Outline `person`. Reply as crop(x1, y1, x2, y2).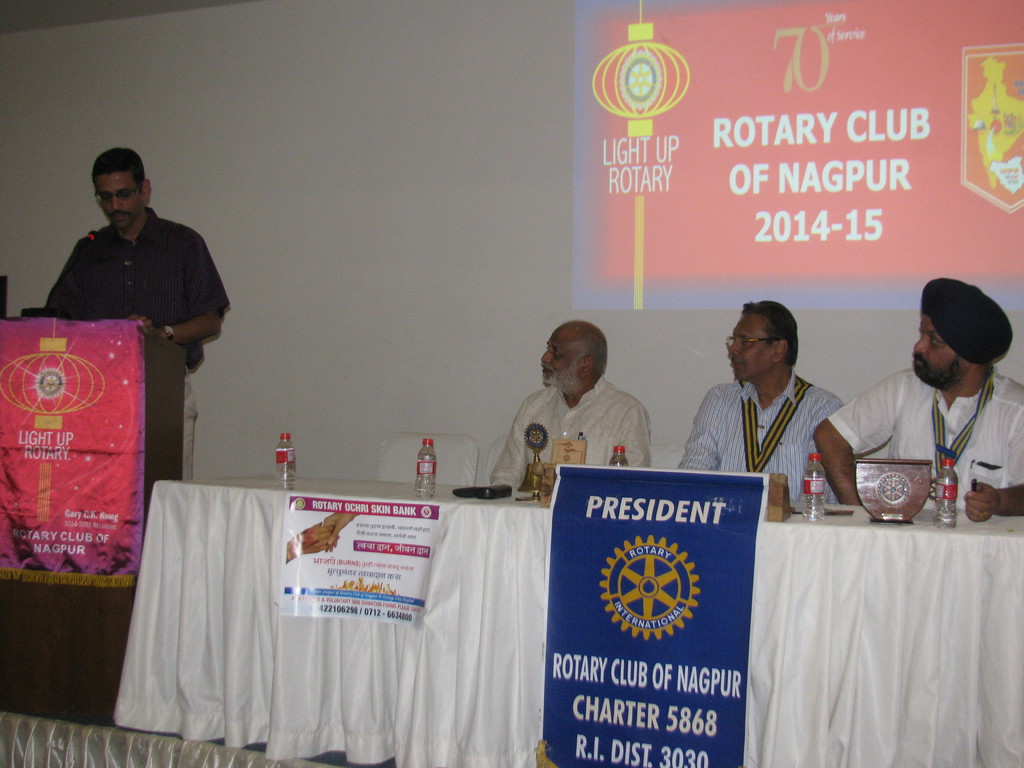
crop(810, 280, 1023, 525).
